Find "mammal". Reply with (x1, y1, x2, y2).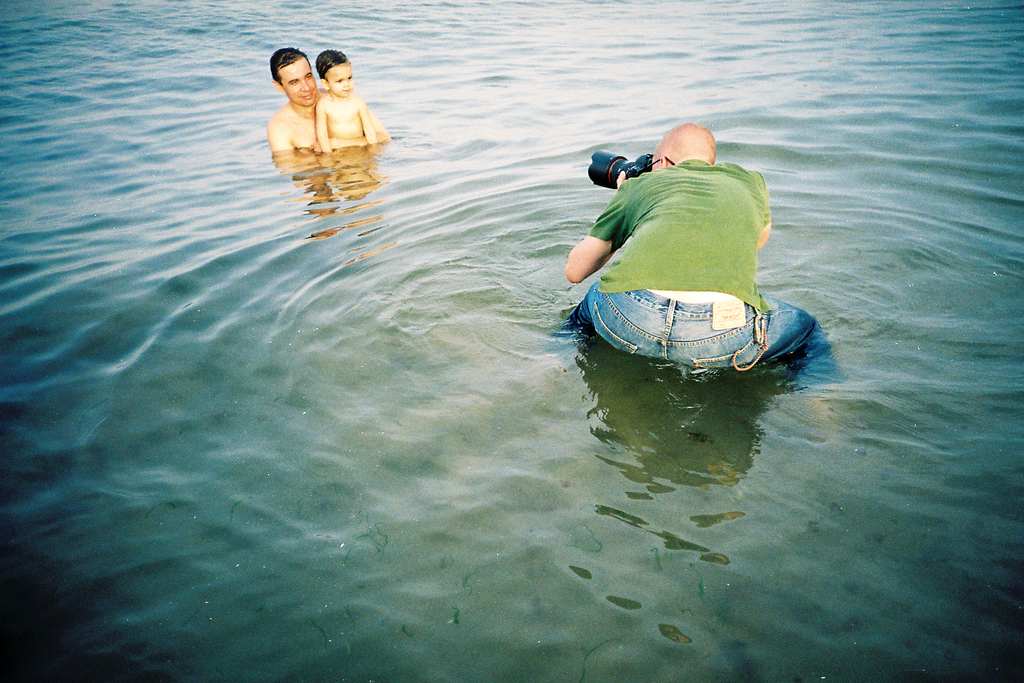
(312, 45, 378, 155).
